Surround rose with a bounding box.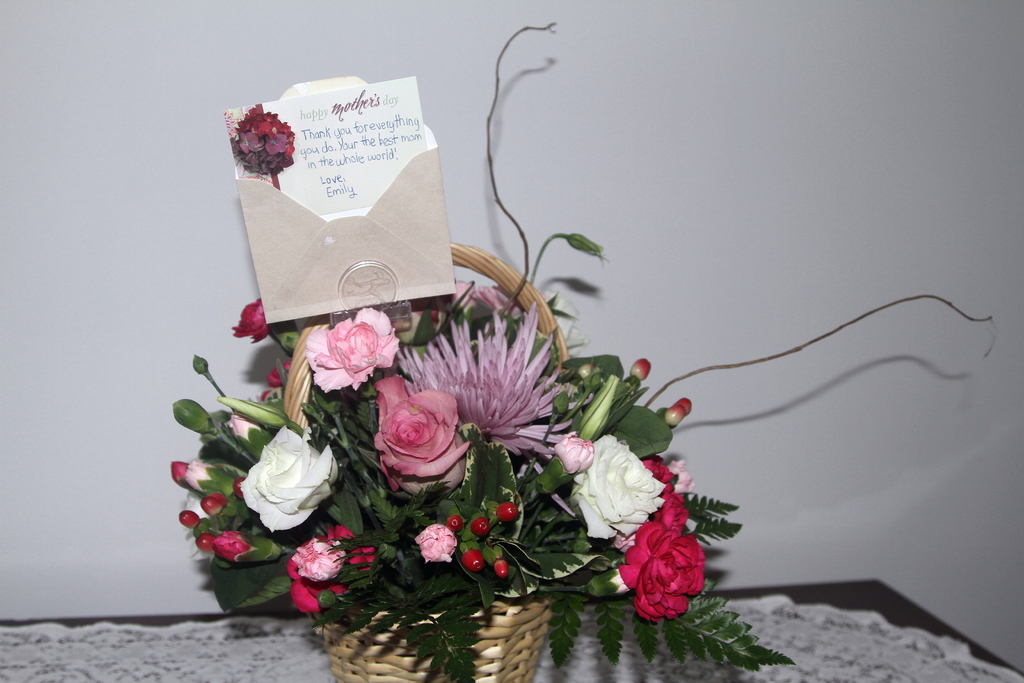
x1=369 y1=377 x2=472 y2=494.
